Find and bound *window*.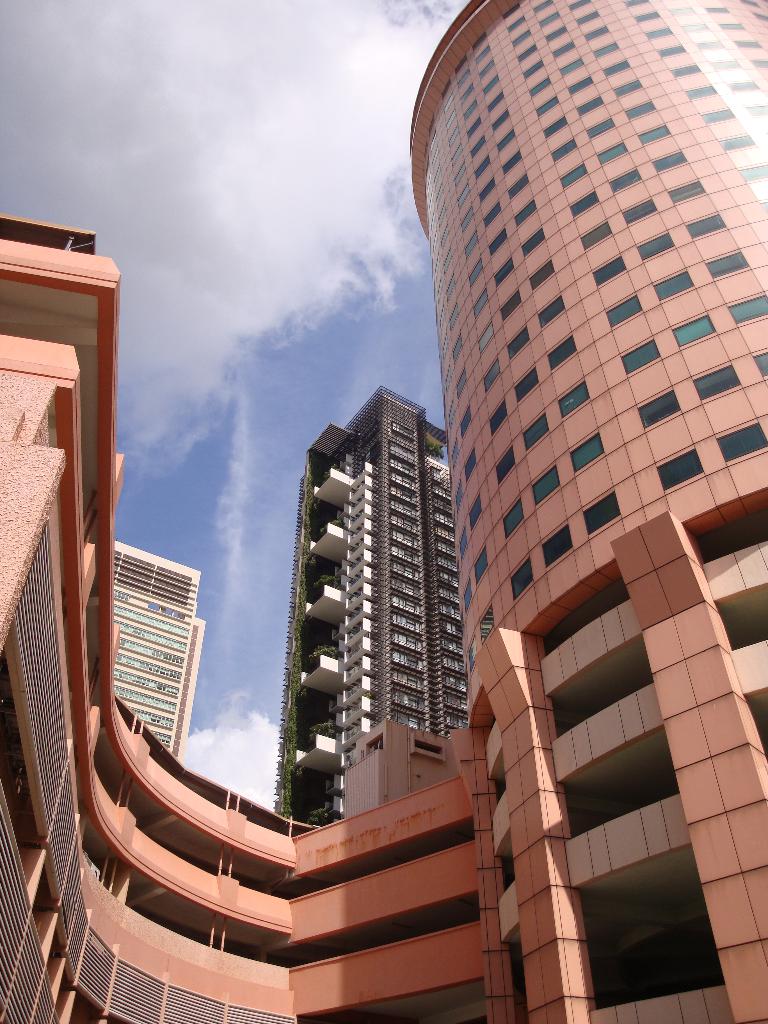
Bound: pyautogui.locateOnScreen(608, 170, 641, 191).
